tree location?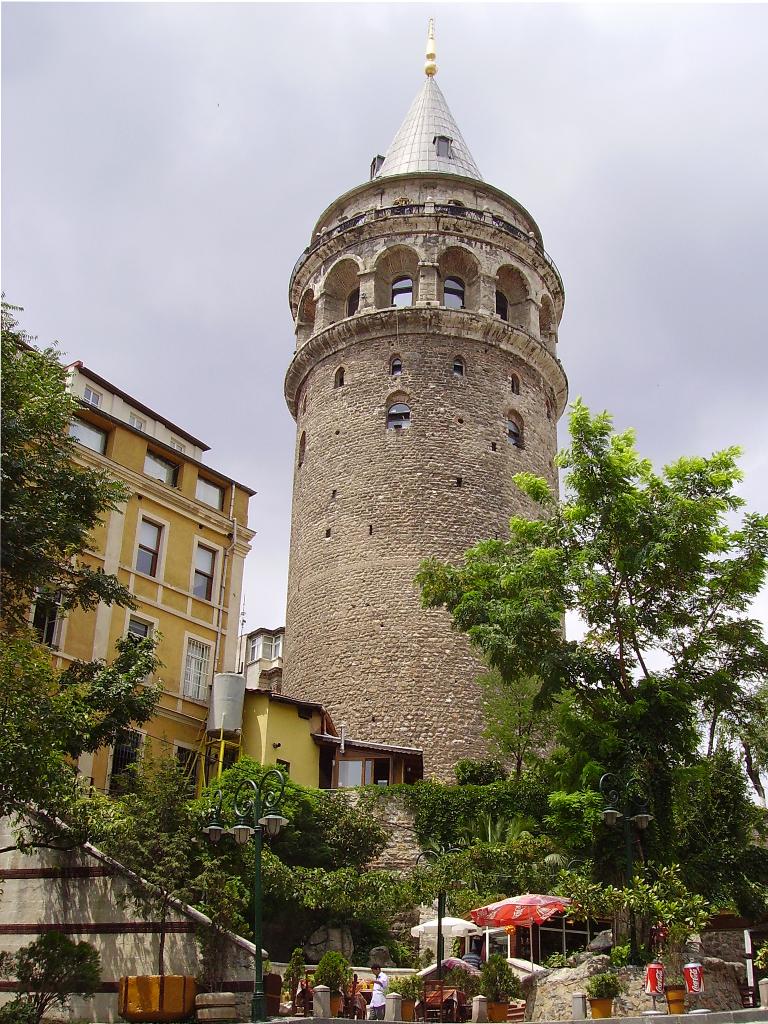
(left=65, top=631, right=164, bottom=746)
